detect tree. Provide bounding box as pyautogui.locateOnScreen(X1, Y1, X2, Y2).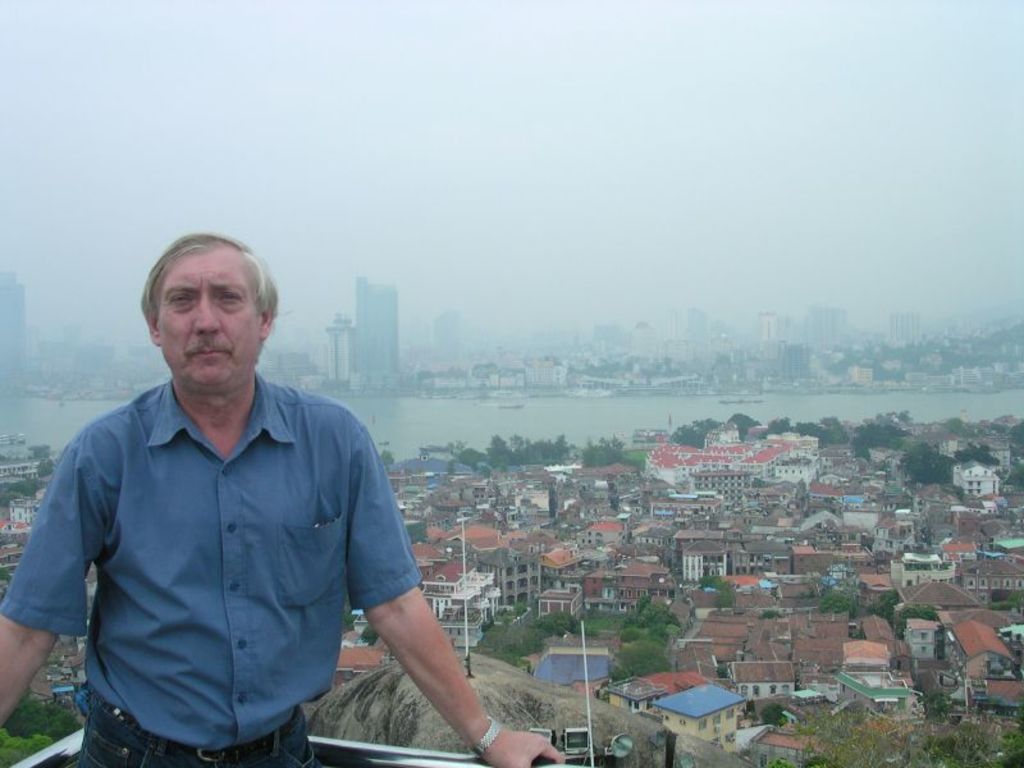
pyautogui.locateOnScreen(759, 700, 783, 727).
